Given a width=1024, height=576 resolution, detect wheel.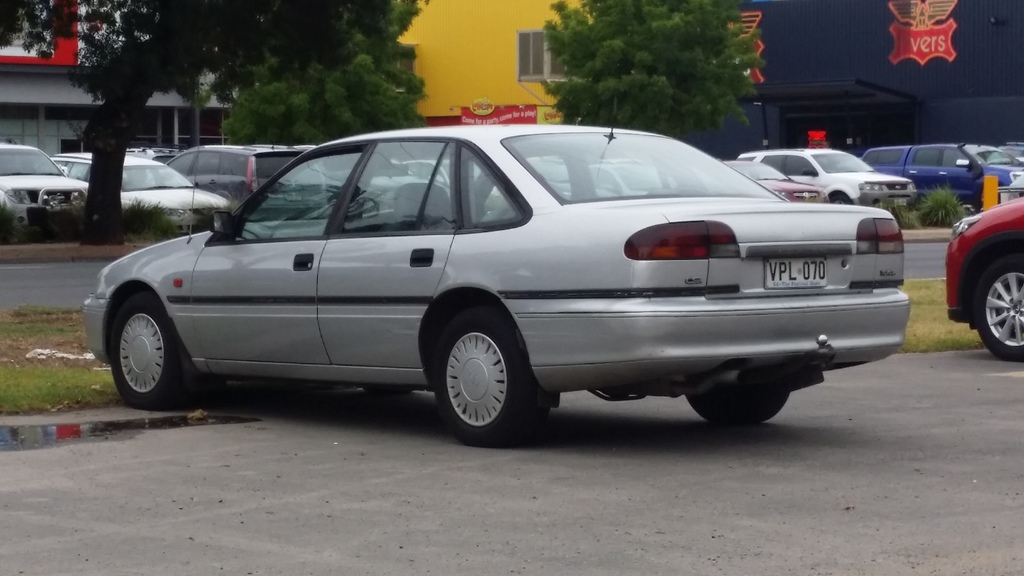
(left=106, top=282, right=180, bottom=403).
